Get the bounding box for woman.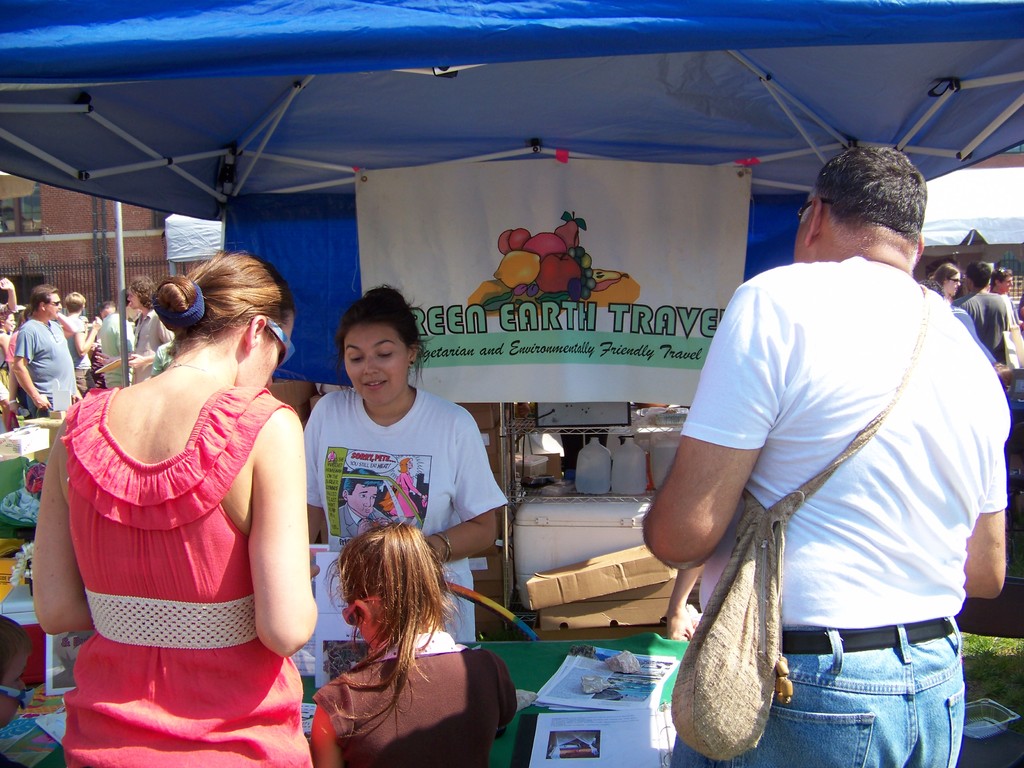
crop(95, 301, 115, 346).
